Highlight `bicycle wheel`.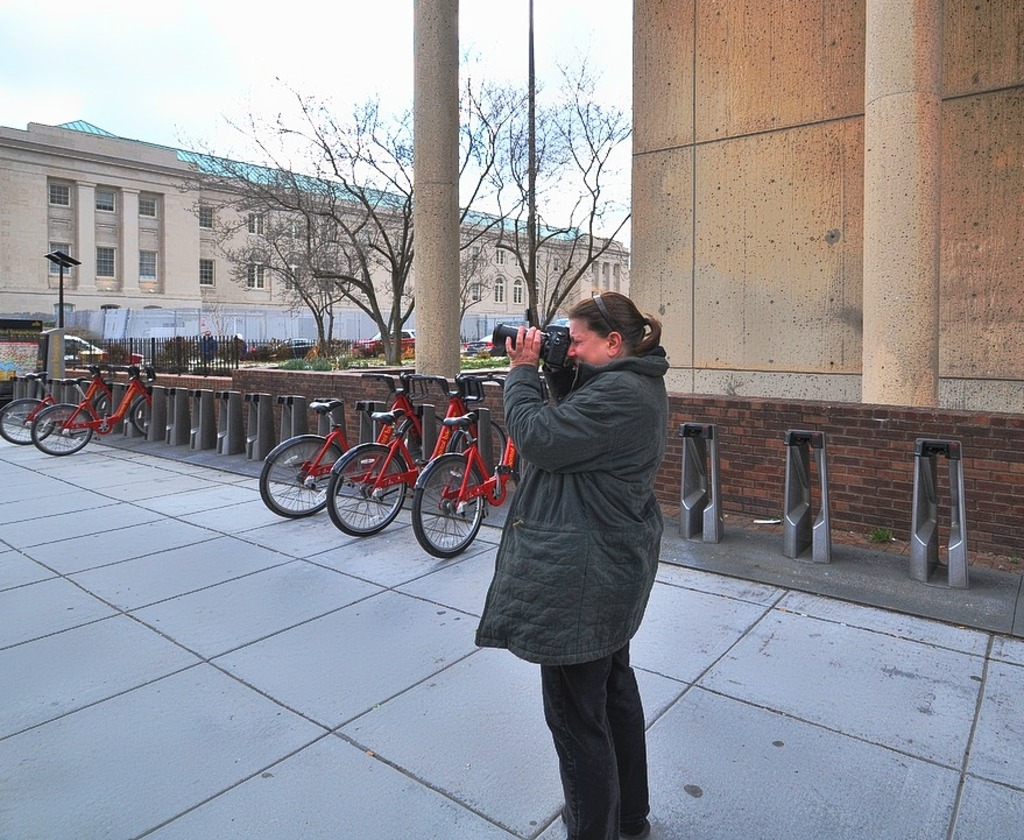
Highlighted region: pyautogui.locateOnScreen(259, 435, 346, 523).
